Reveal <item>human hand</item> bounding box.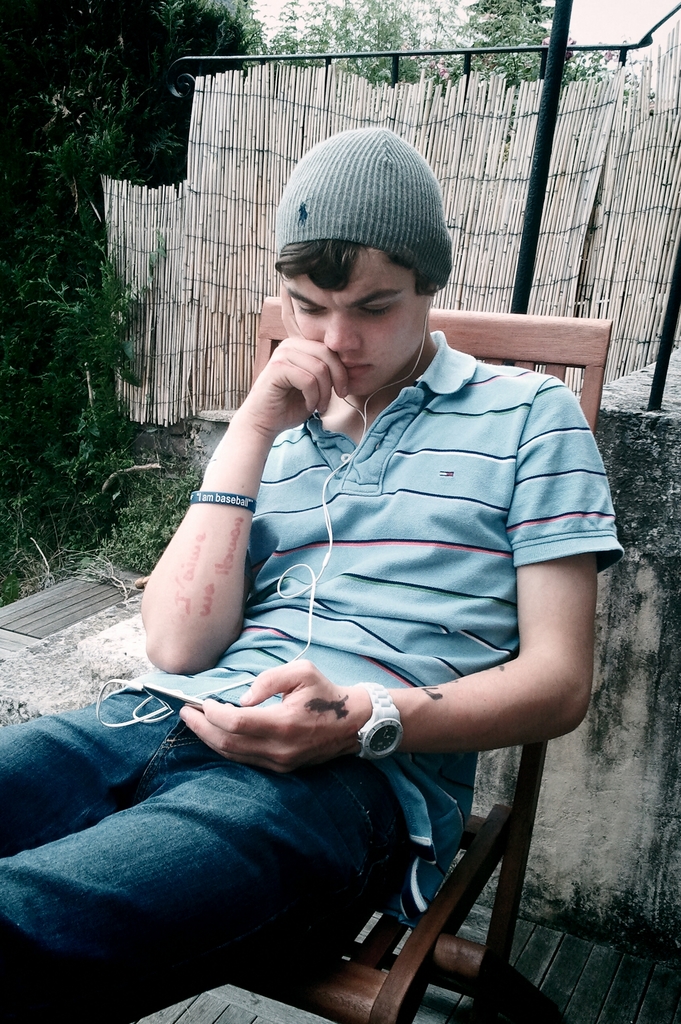
Revealed: [242, 278, 350, 436].
